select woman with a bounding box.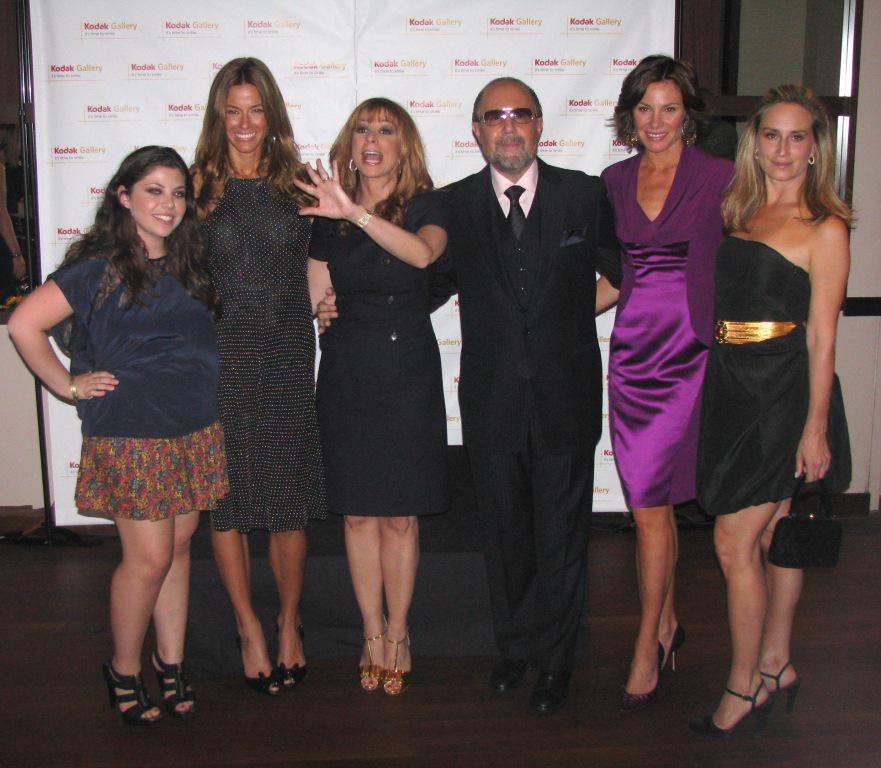
x1=174, y1=57, x2=325, y2=699.
